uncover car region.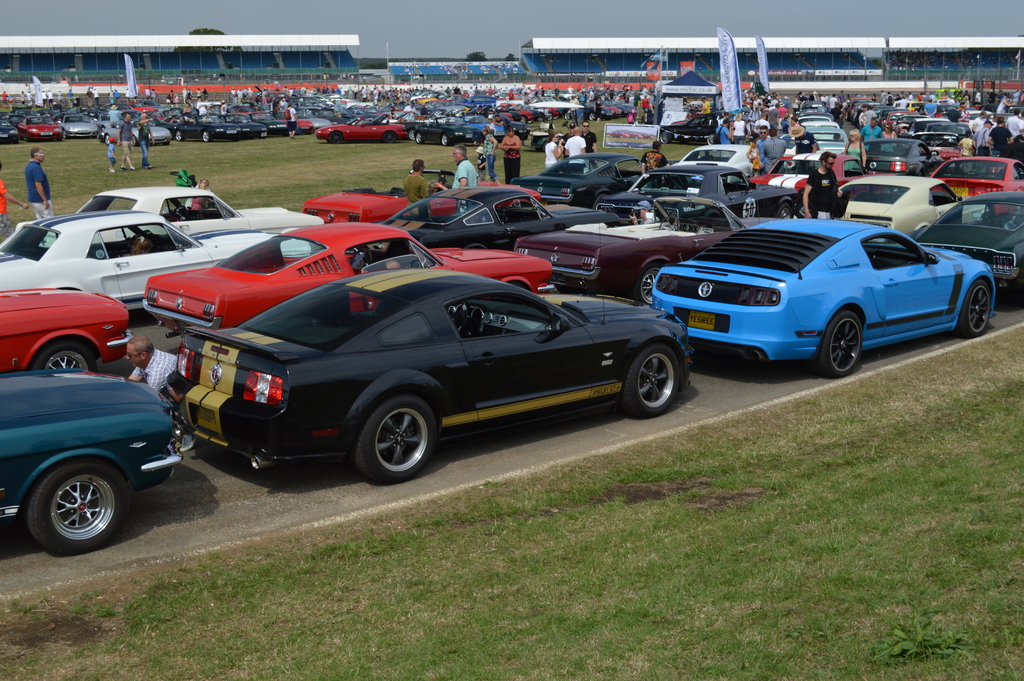
Uncovered: <bbox>390, 188, 637, 255</bbox>.
